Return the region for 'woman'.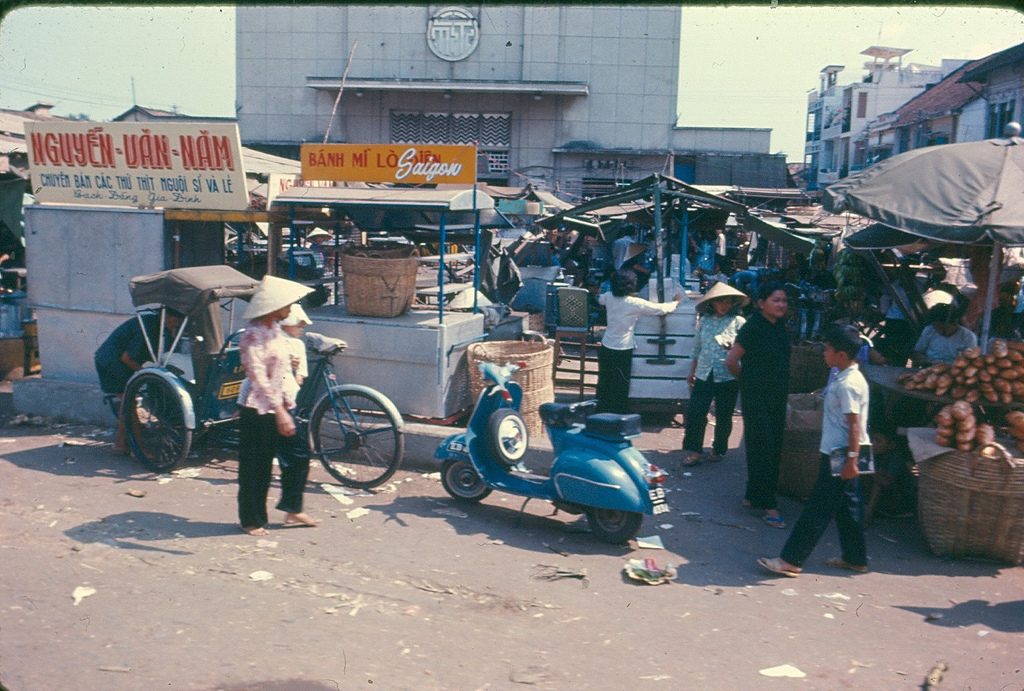
680/282/744/469.
